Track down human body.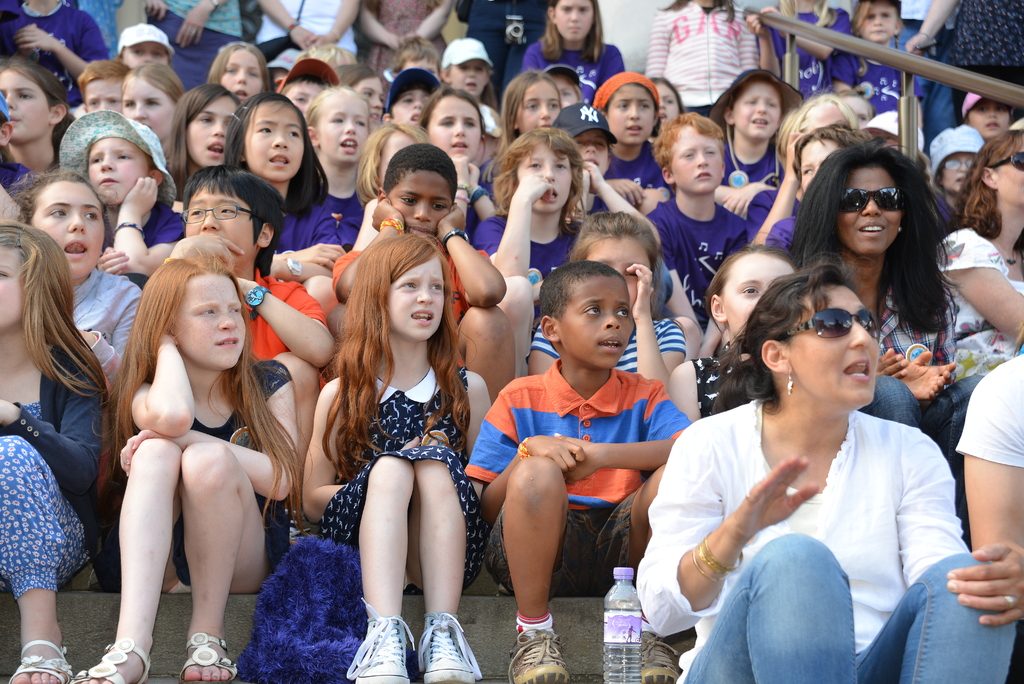
Tracked to left=0, top=104, right=45, bottom=212.
